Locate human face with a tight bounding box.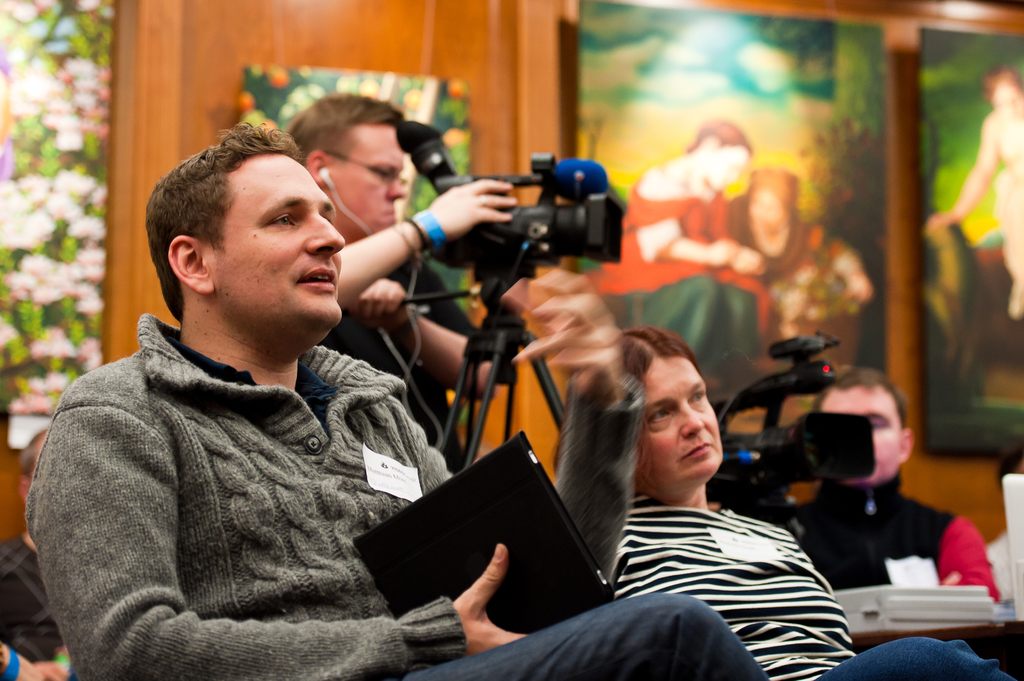
[708,151,750,193].
